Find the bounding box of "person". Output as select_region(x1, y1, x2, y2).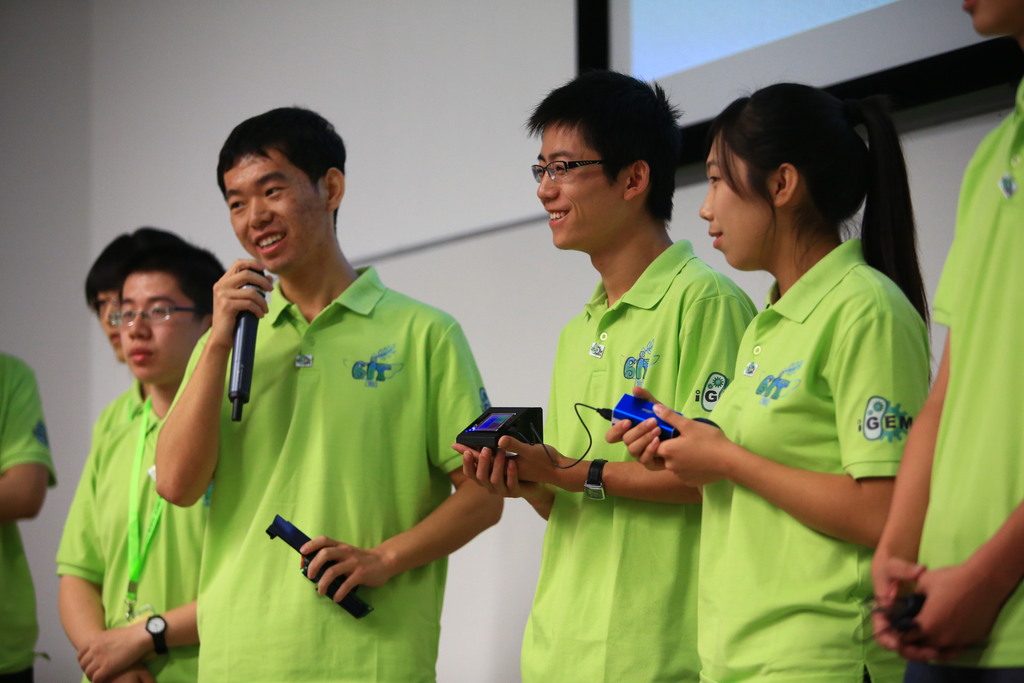
select_region(874, 0, 1023, 682).
